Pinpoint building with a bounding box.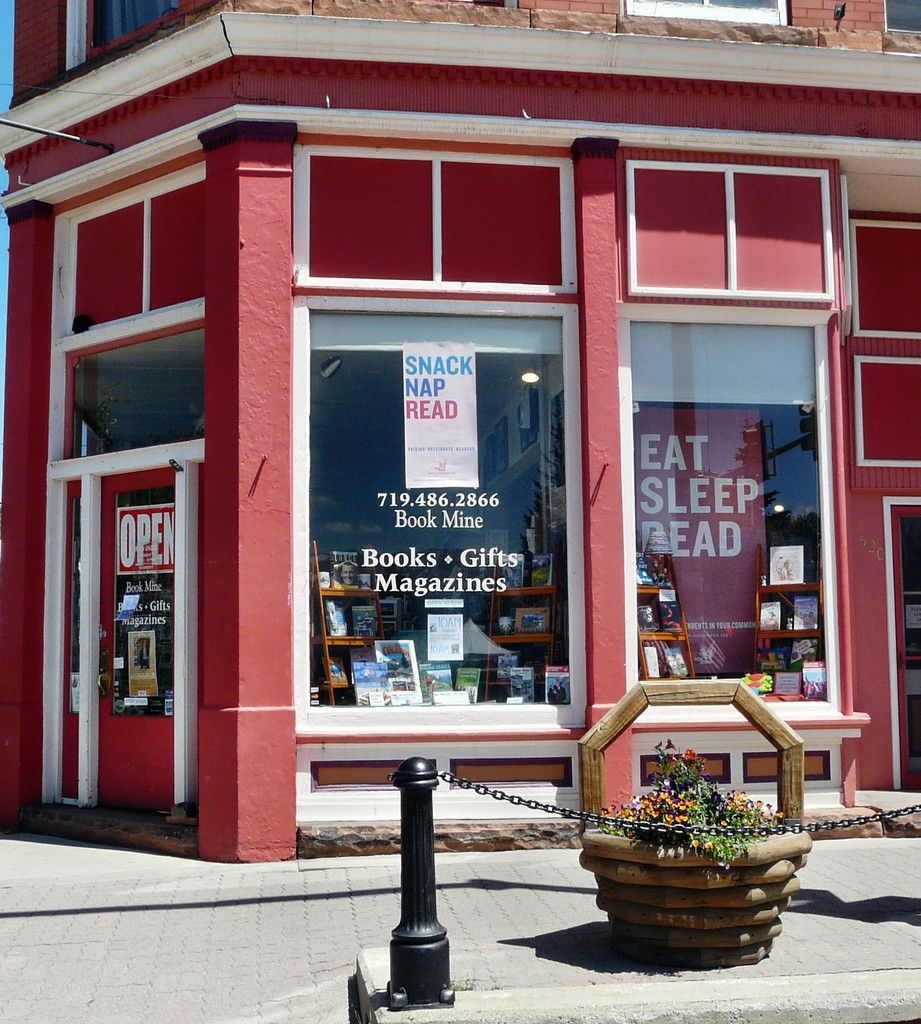
0 0 920 867.
